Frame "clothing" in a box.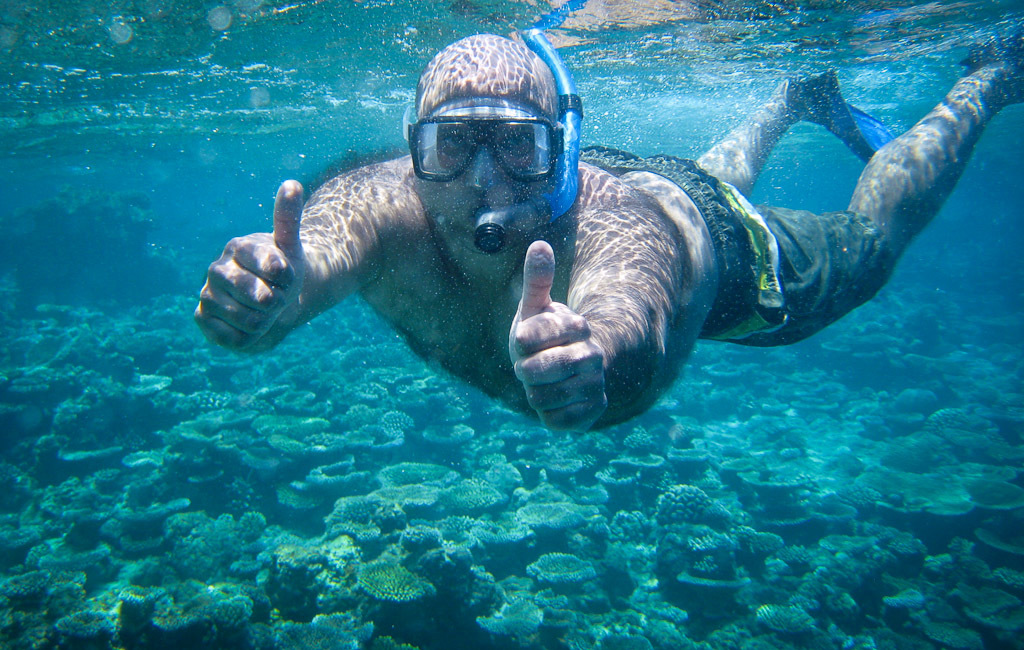
<box>576,141,894,346</box>.
